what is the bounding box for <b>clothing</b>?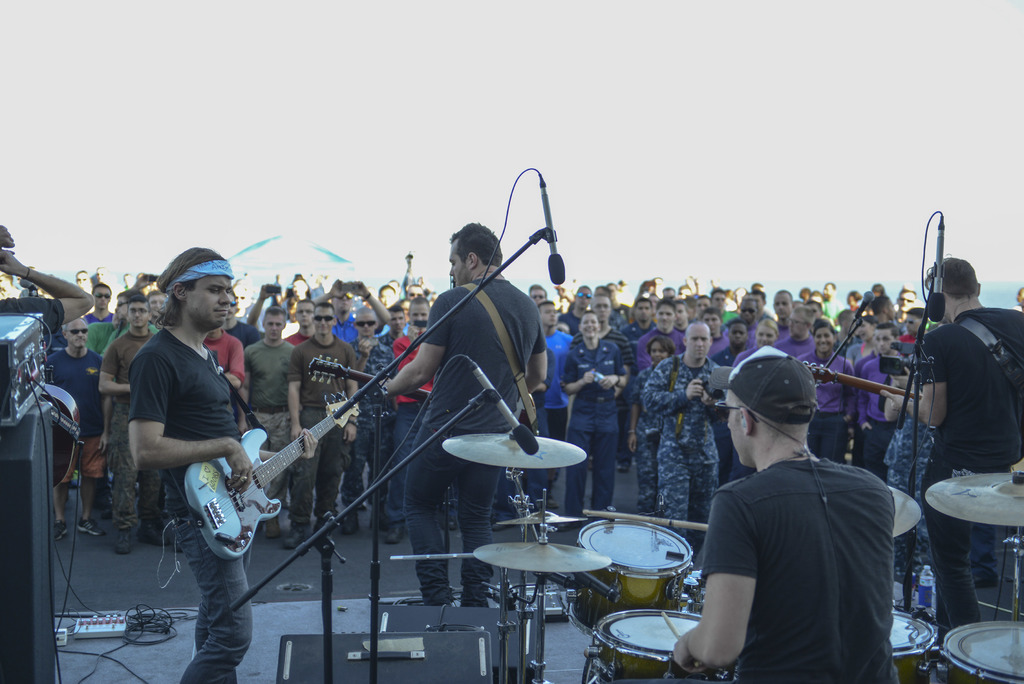
133/333/238/680.
